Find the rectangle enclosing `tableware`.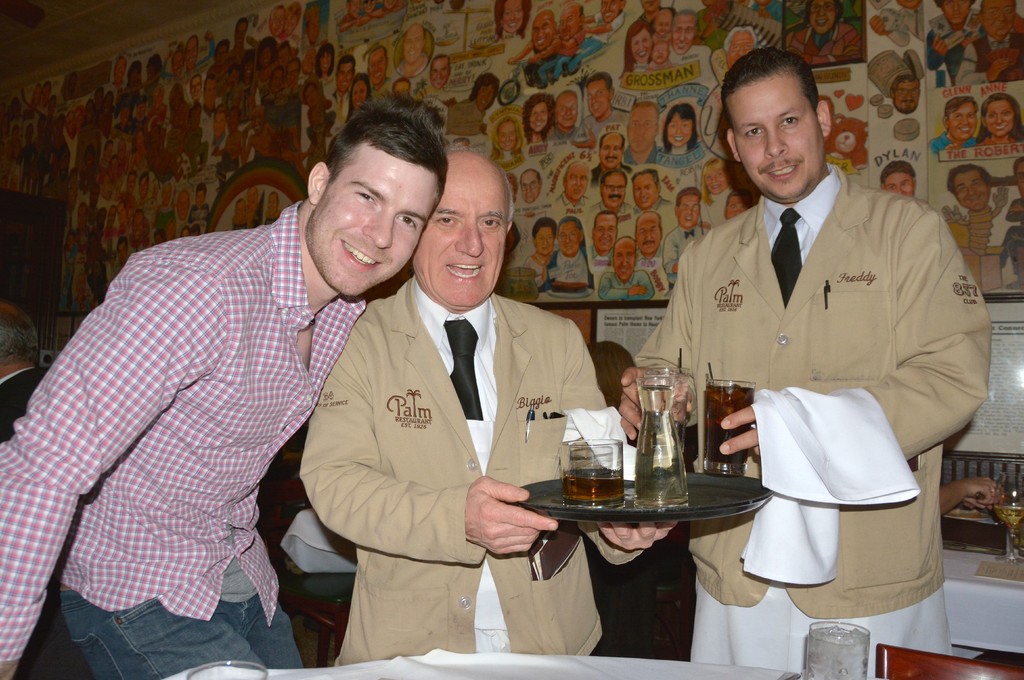
rect(636, 378, 689, 509).
